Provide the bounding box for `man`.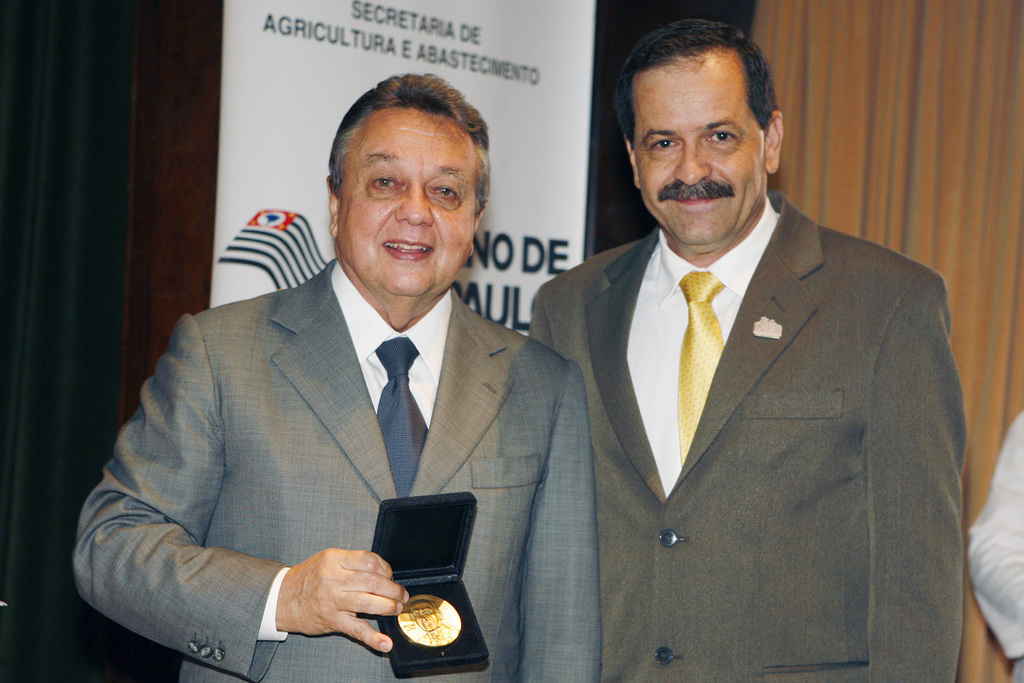
[531,17,964,682].
